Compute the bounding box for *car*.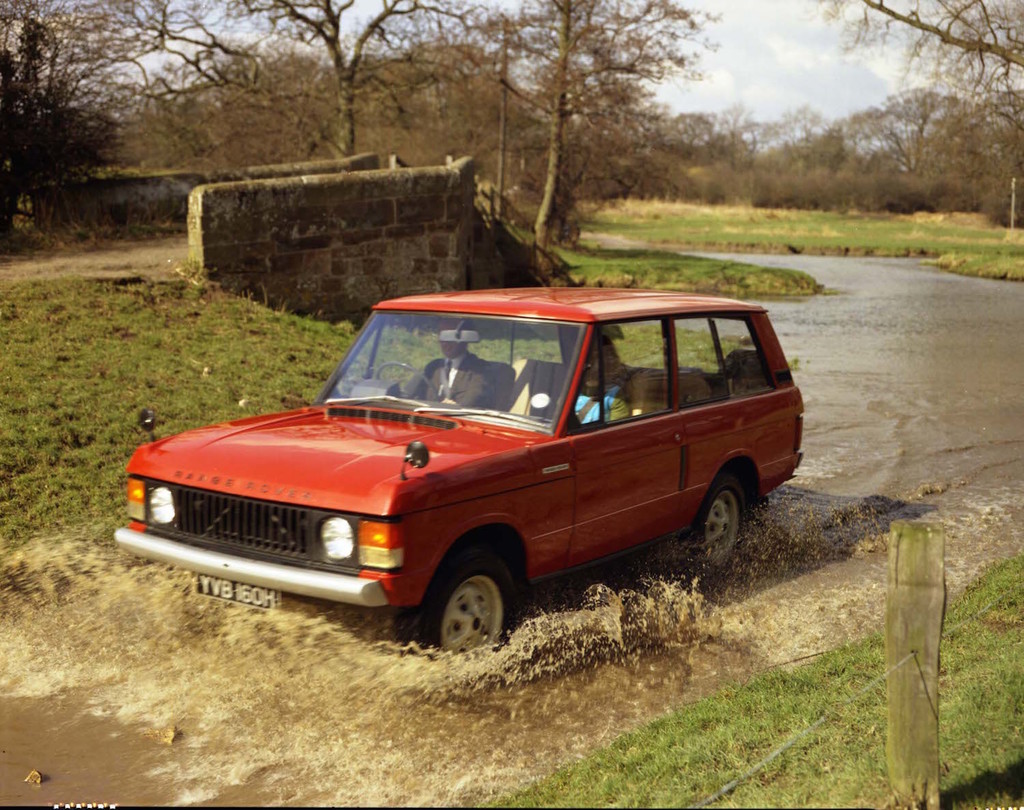
(115, 285, 802, 654).
